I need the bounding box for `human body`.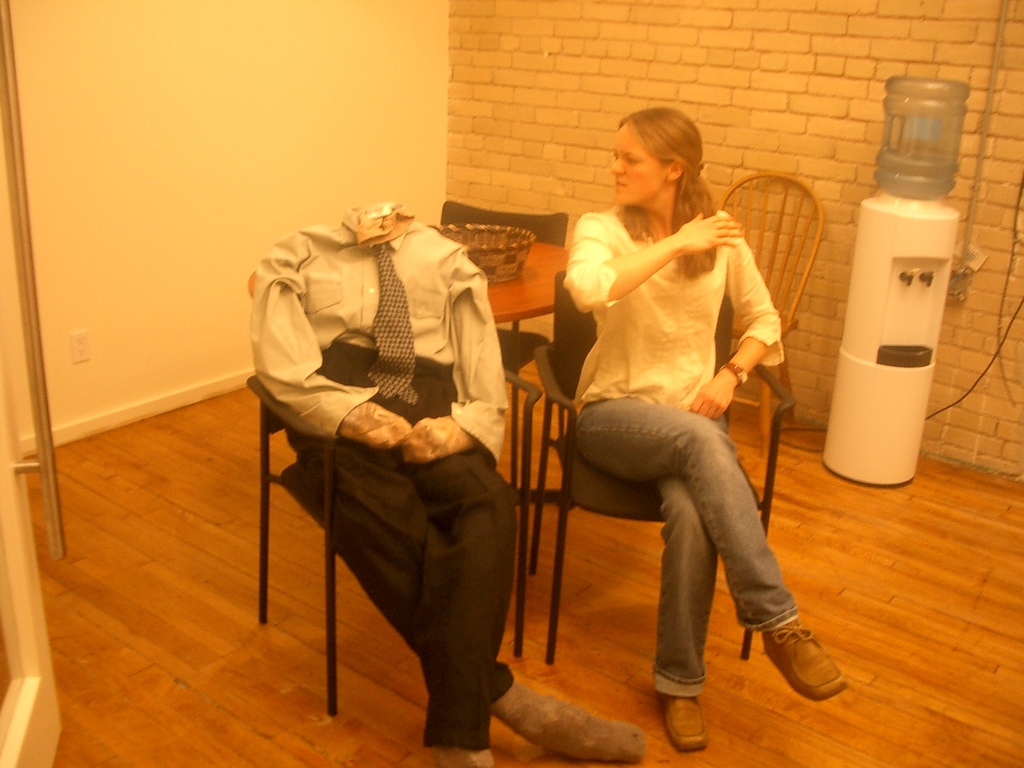
Here it is: bbox=(519, 147, 812, 732).
